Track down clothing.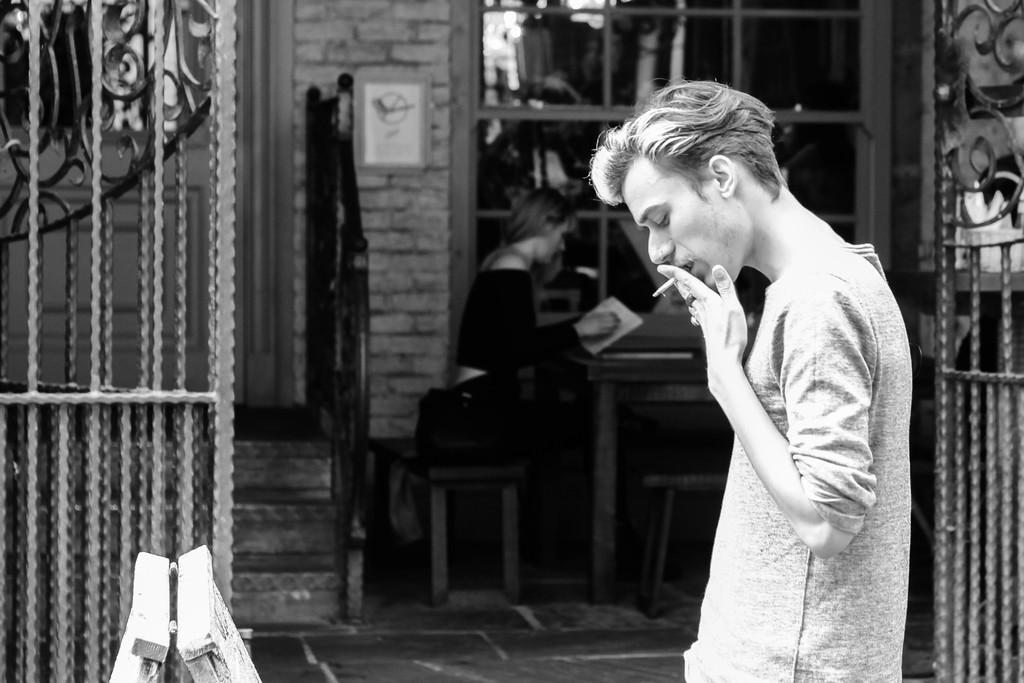
Tracked to 666/221/923/682.
